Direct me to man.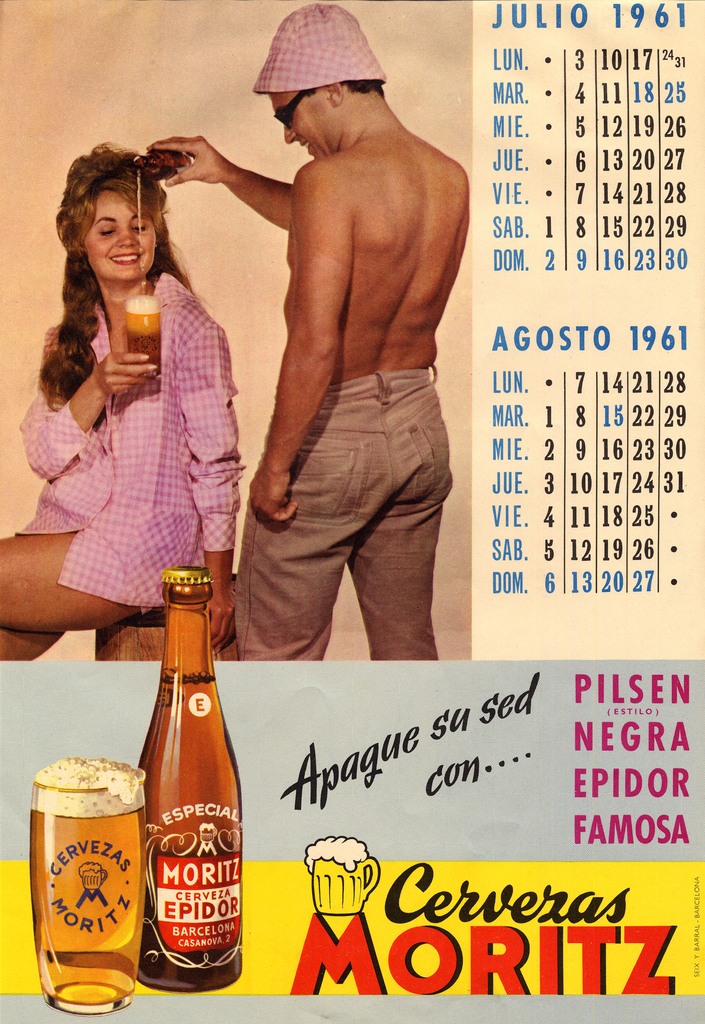
Direction: (x1=179, y1=0, x2=473, y2=734).
